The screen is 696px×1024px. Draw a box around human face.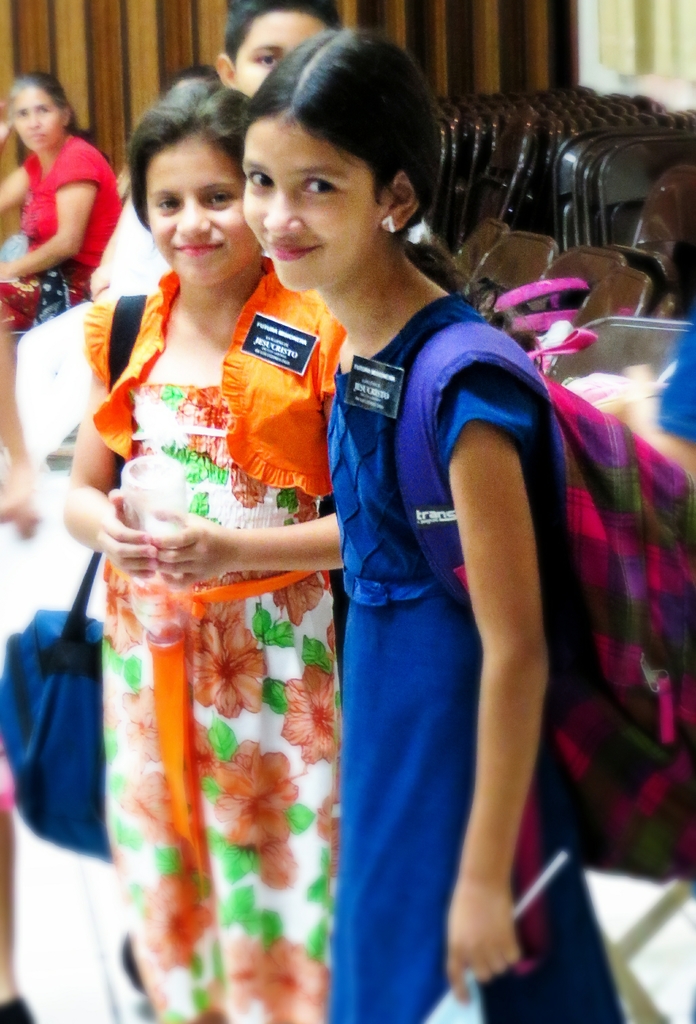
{"left": 8, "top": 84, "right": 60, "bottom": 146}.
